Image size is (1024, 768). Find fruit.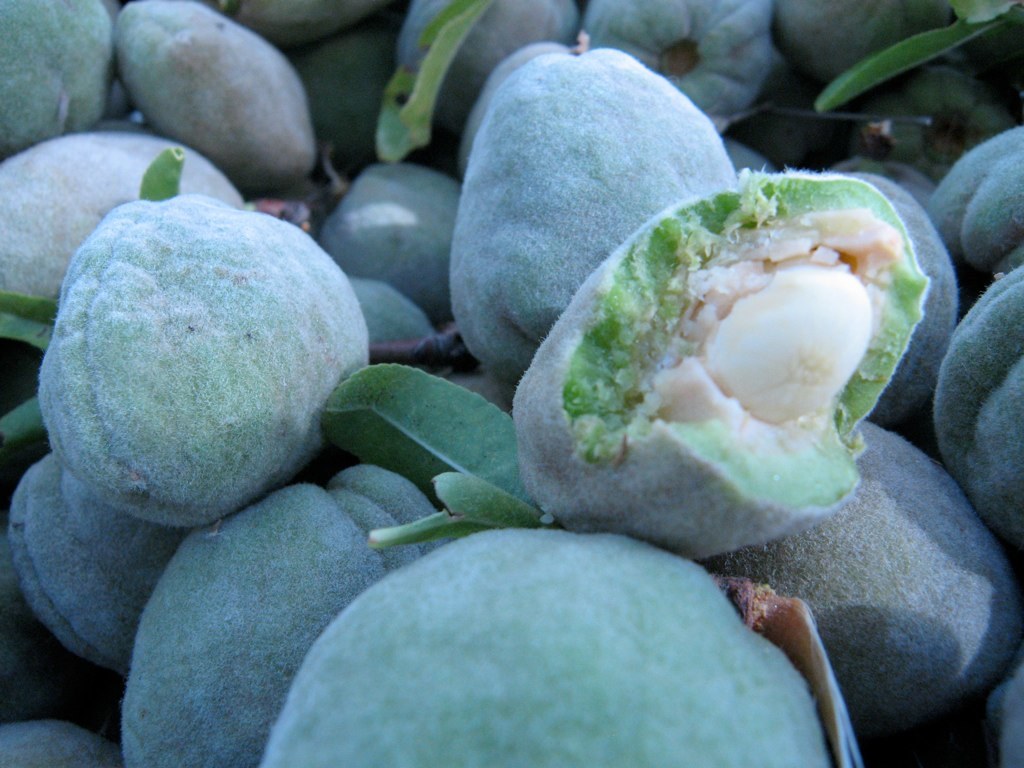
box=[51, 176, 348, 519].
